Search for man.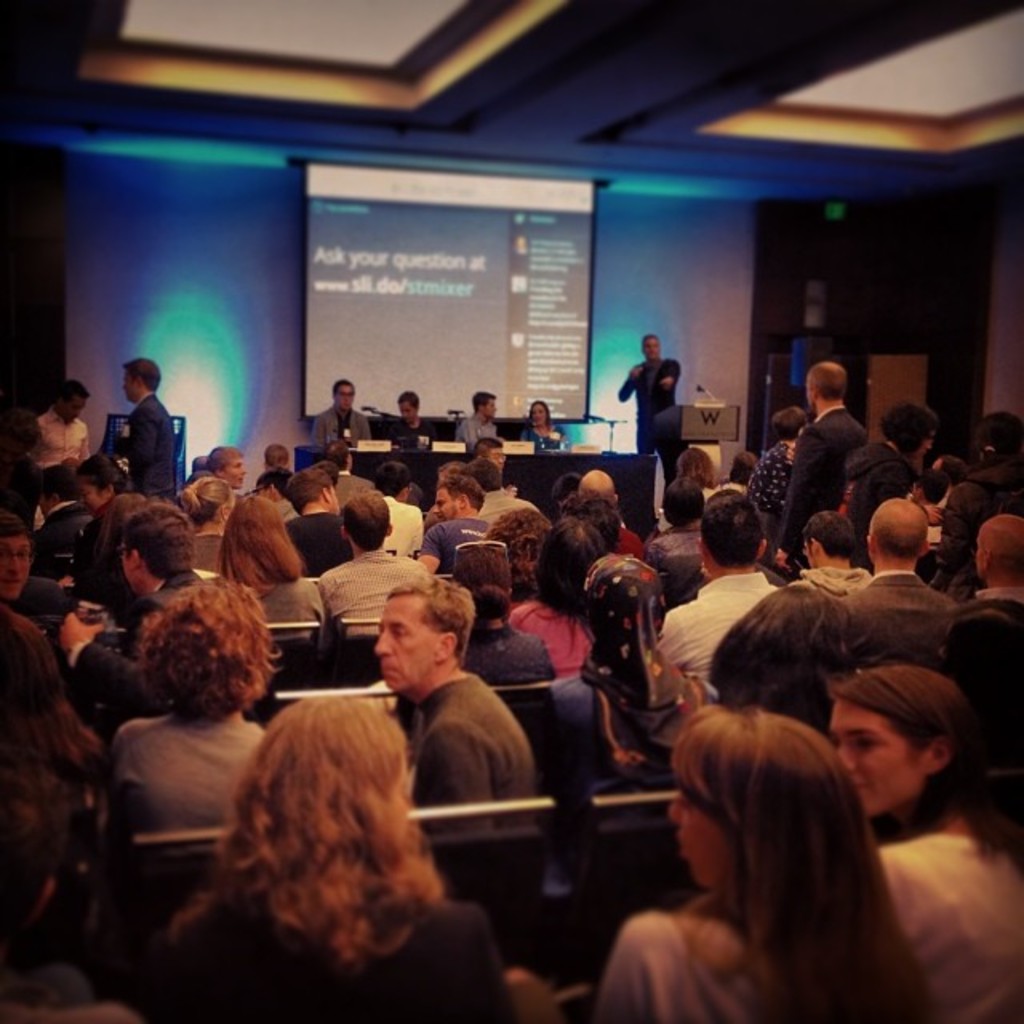
Found at box=[30, 365, 115, 467].
